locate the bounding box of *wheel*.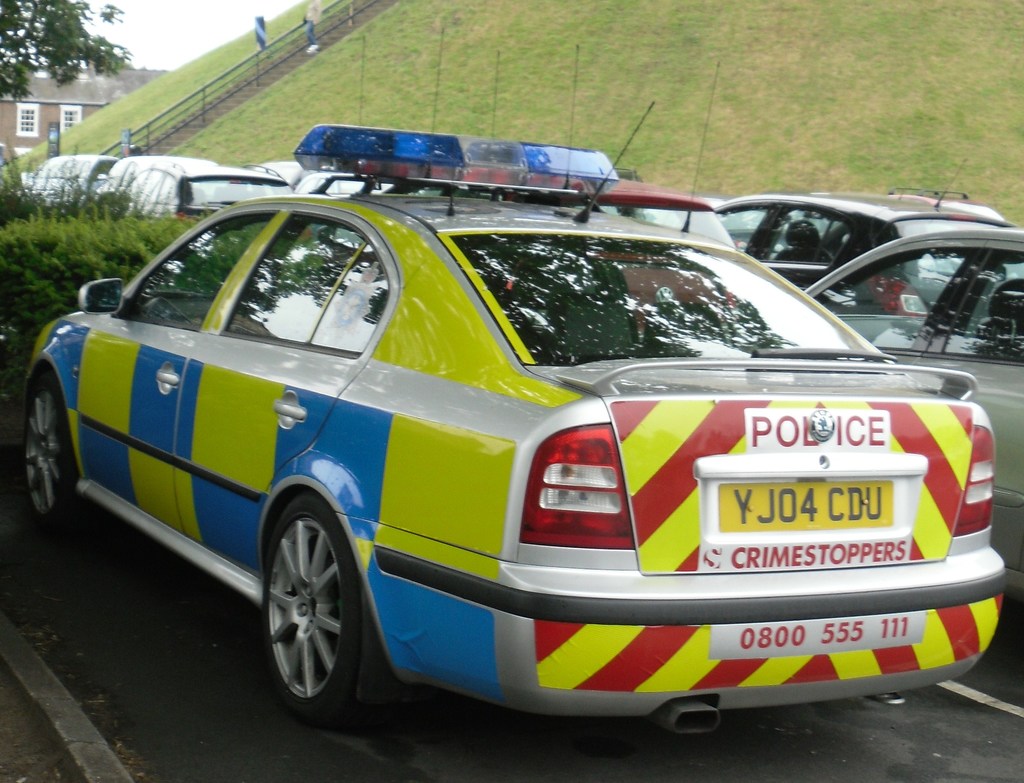
Bounding box: pyautogui.locateOnScreen(16, 372, 89, 531).
